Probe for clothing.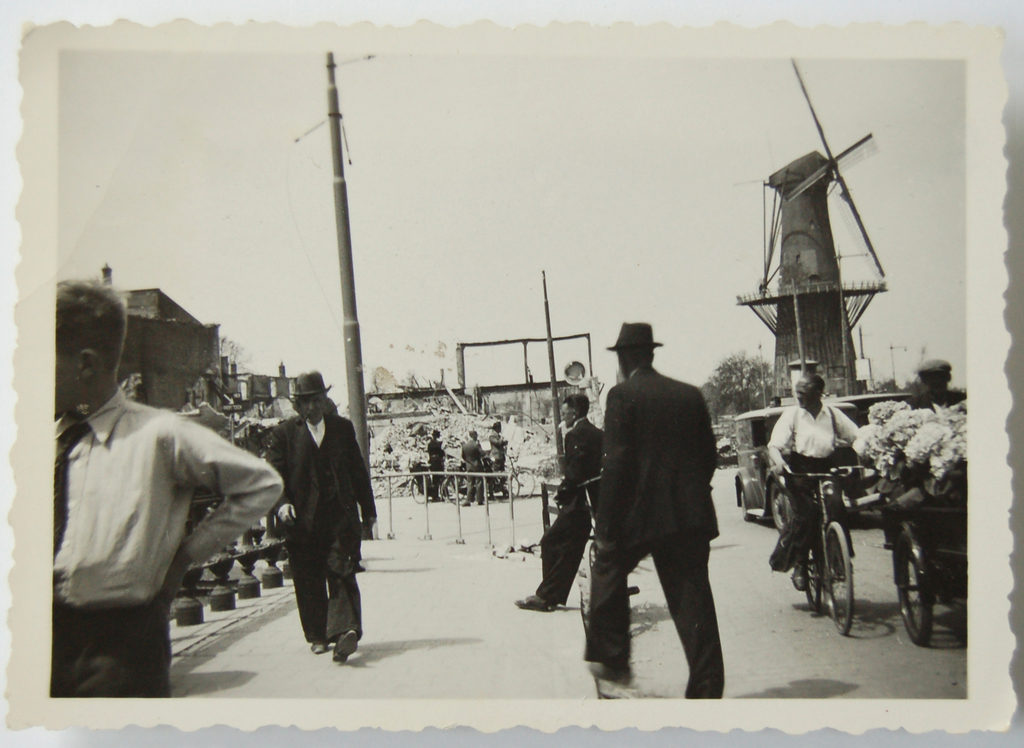
Probe result: 58,388,286,699.
